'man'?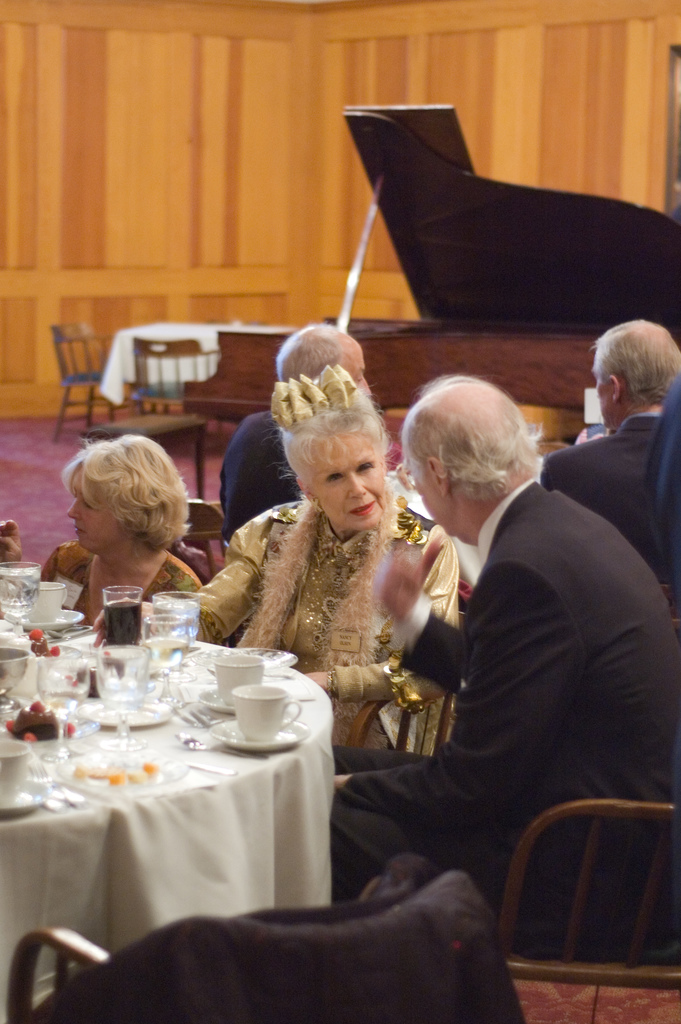
(532, 300, 678, 591)
